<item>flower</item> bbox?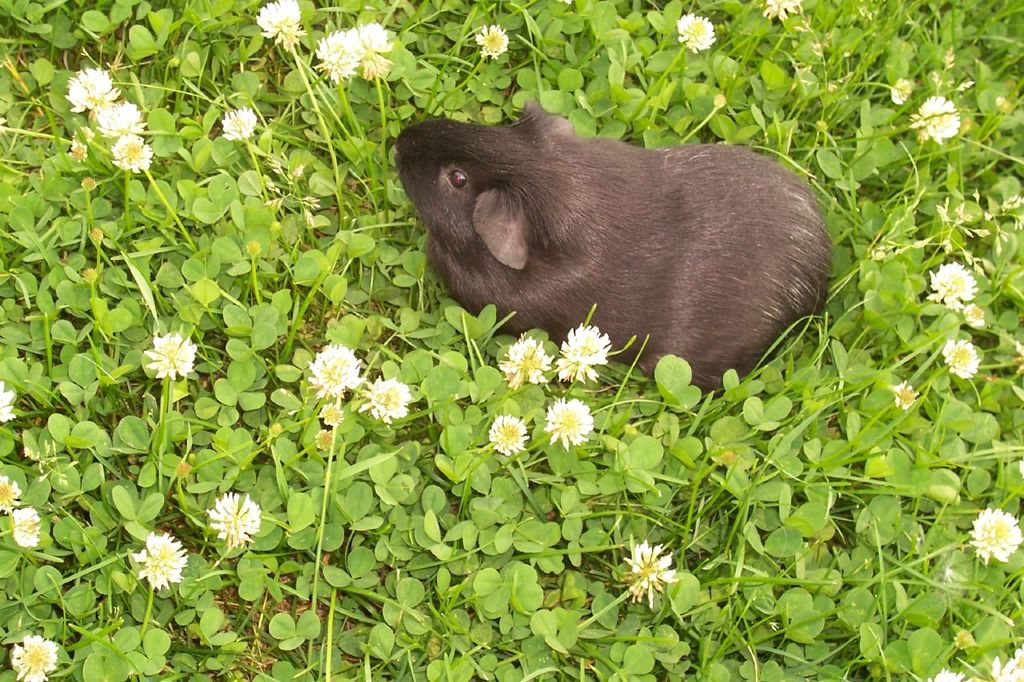
x1=97 y1=104 x2=147 y2=136
